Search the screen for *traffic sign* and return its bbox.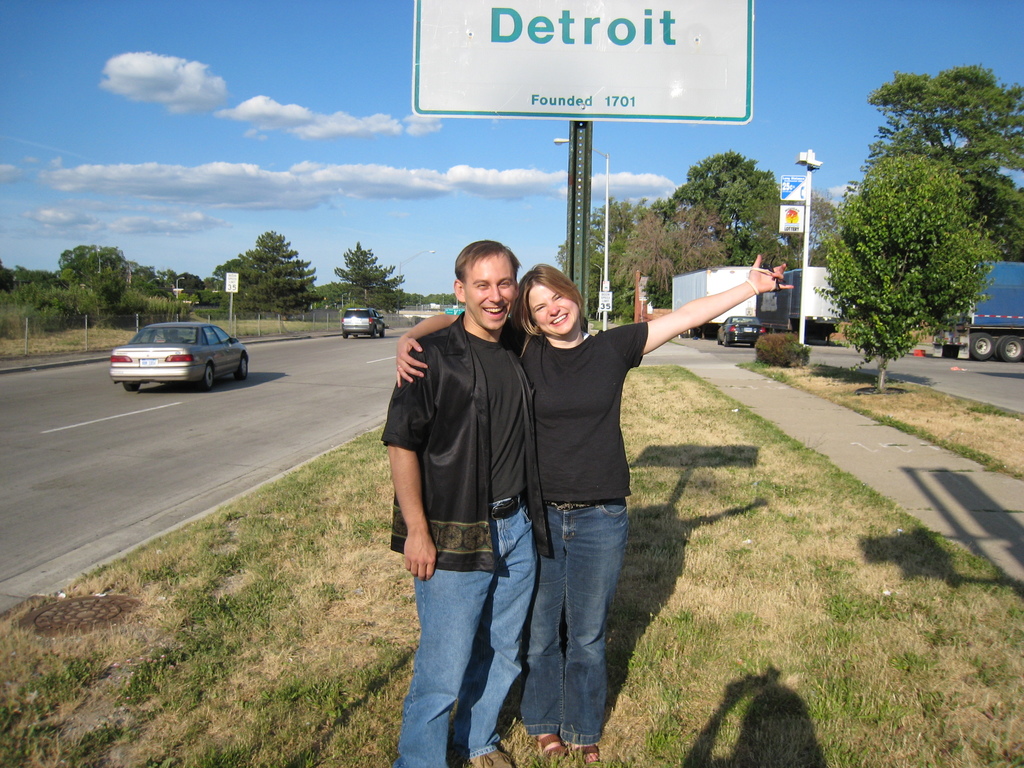
Found: x1=225, y1=271, x2=237, y2=296.
